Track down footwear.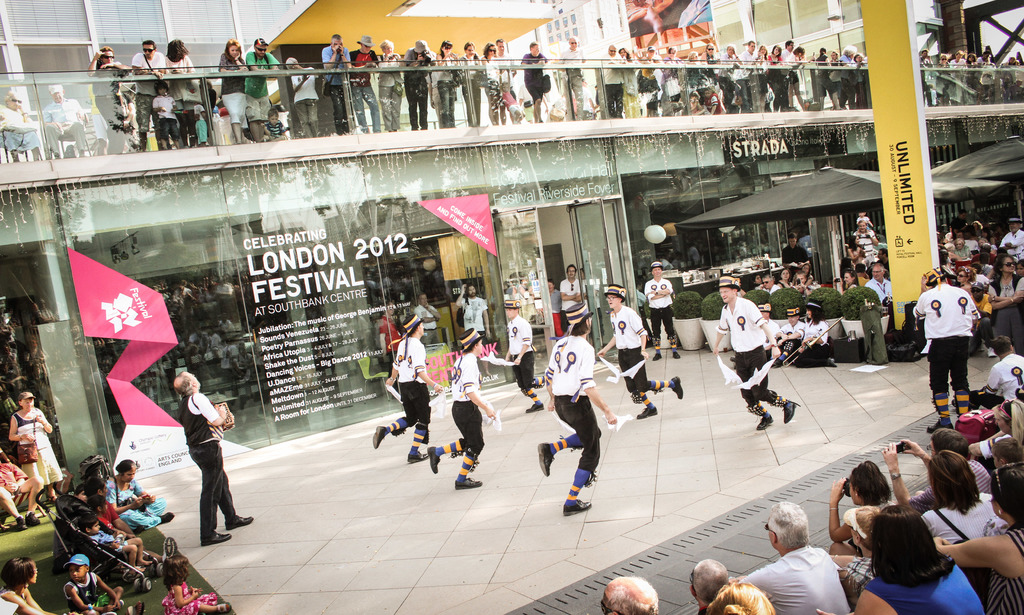
Tracked to left=426, top=443, right=440, bottom=475.
